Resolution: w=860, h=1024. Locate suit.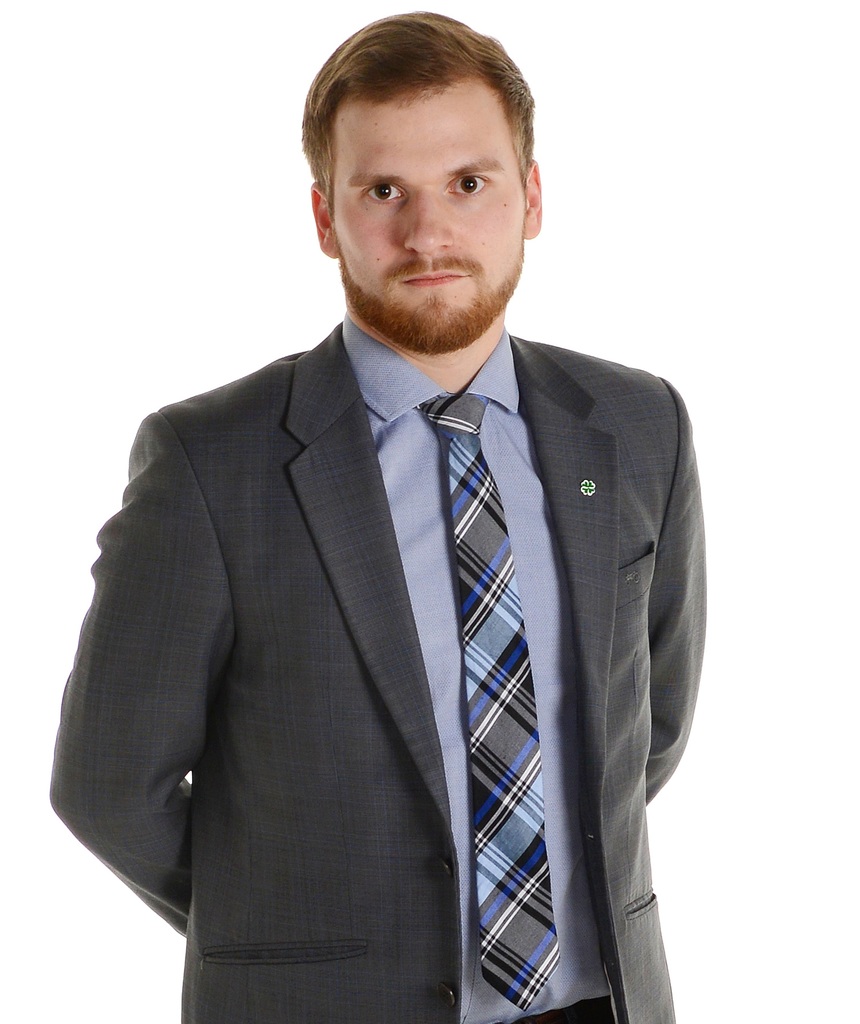
rect(47, 318, 706, 1012).
